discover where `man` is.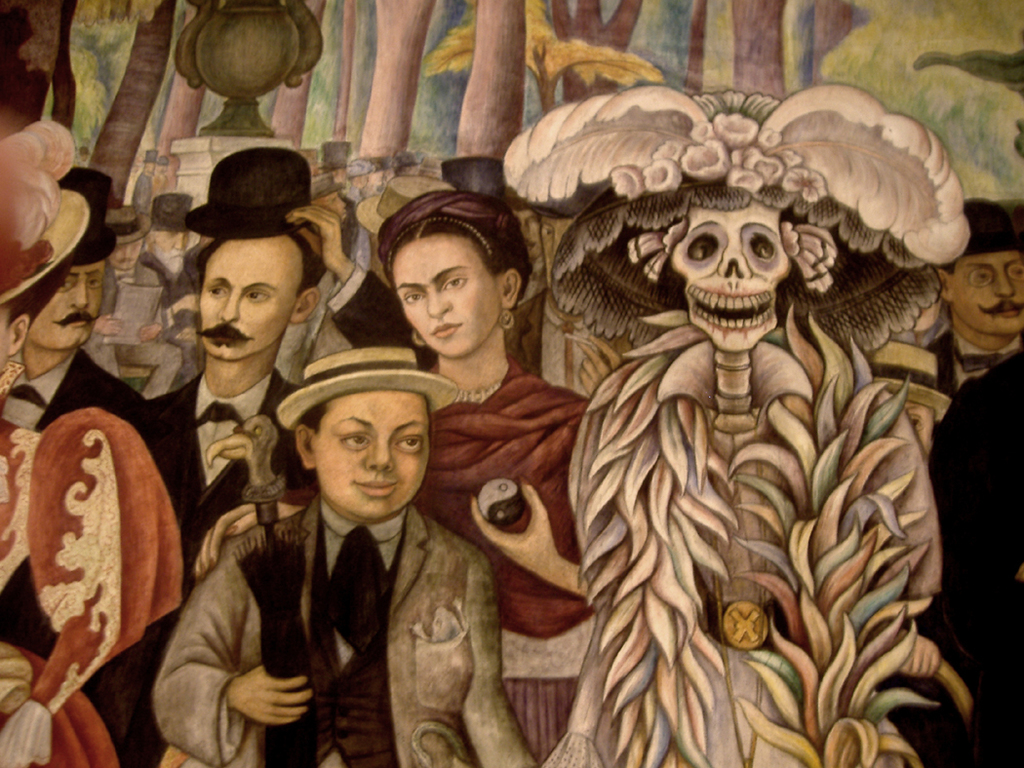
Discovered at region(177, 343, 522, 759).
